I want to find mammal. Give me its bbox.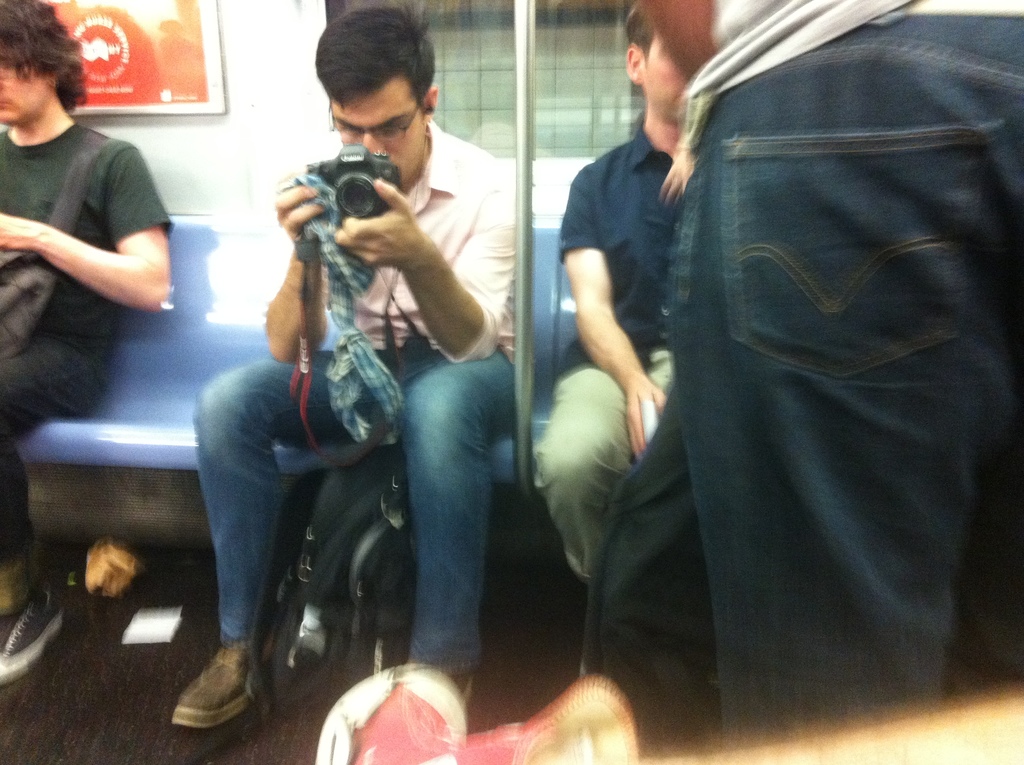
bbox=(0, 0, 179, 685).
